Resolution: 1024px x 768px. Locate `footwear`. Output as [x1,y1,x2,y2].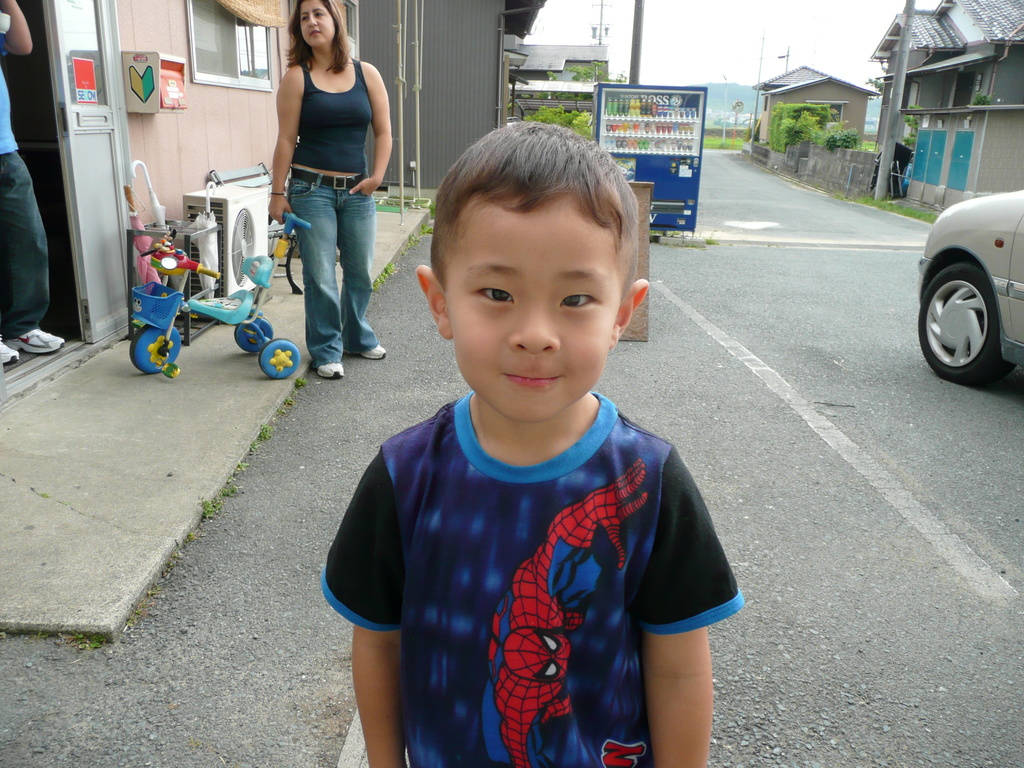
[4,328,67,353].
